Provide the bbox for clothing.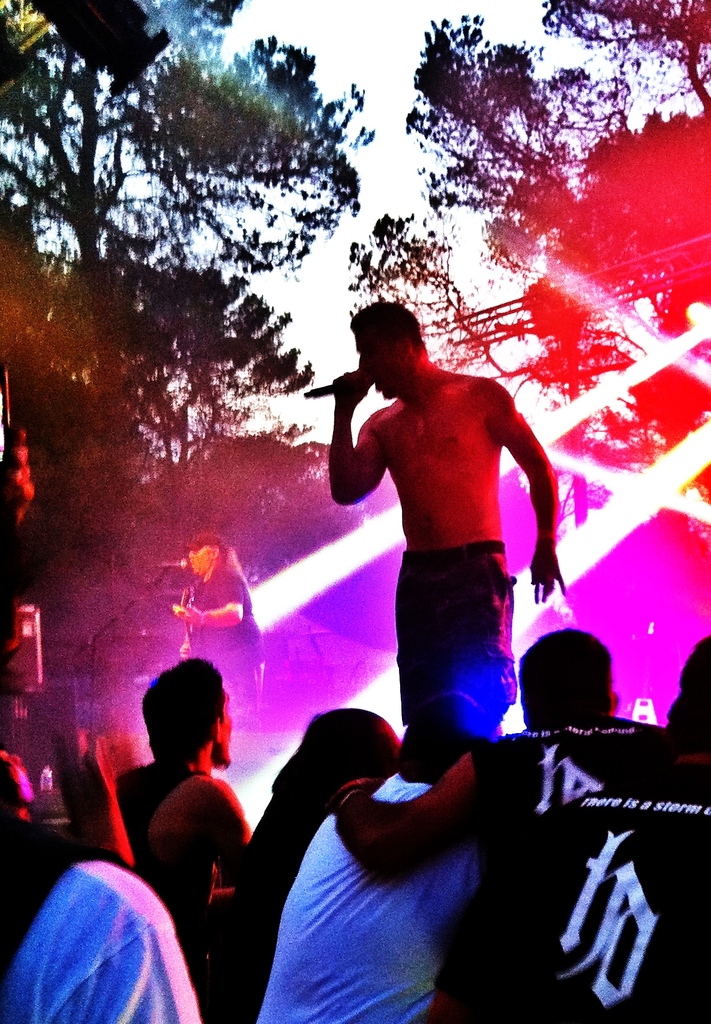
(395,547,518,726).
